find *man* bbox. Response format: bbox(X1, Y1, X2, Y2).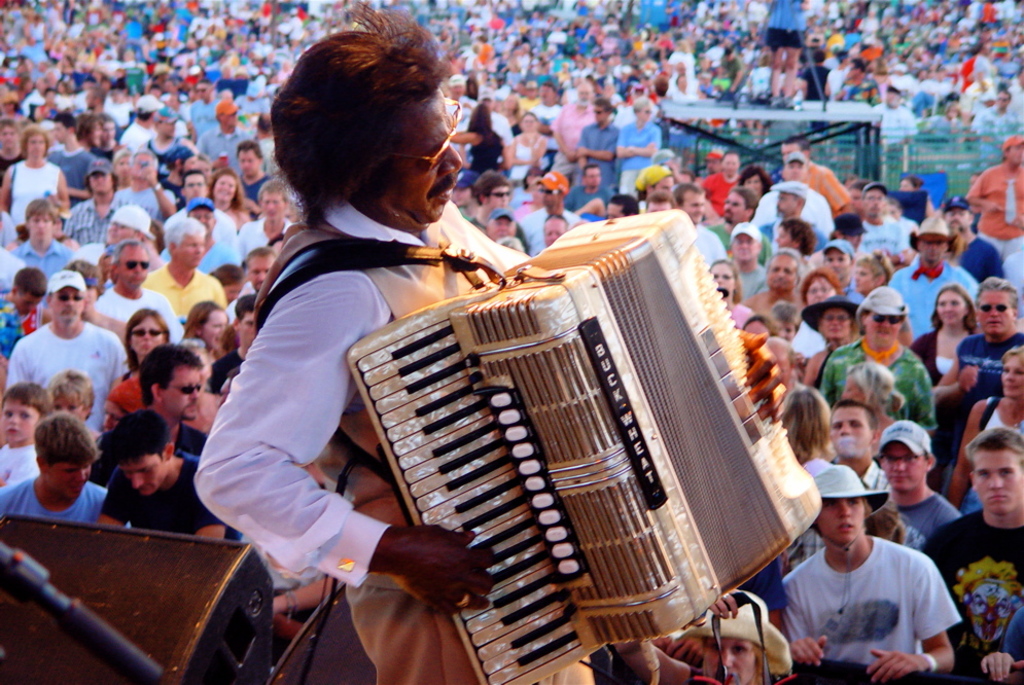
bbox(12, 261, 129, 436).
